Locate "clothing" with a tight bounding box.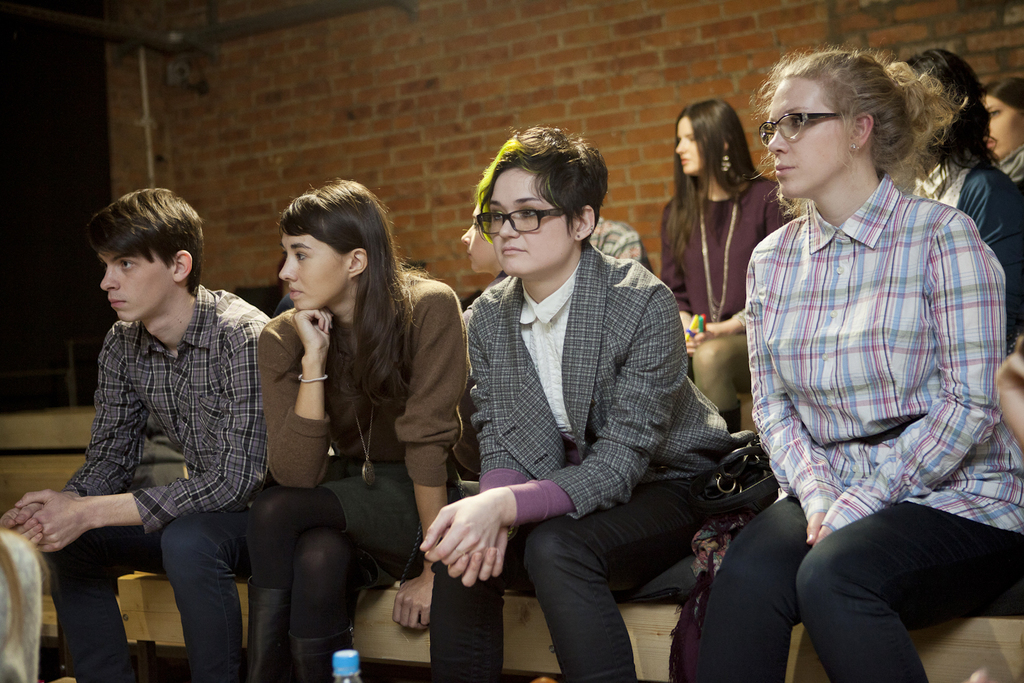
<bbox>30, 239, 279, 647</bbox>.
